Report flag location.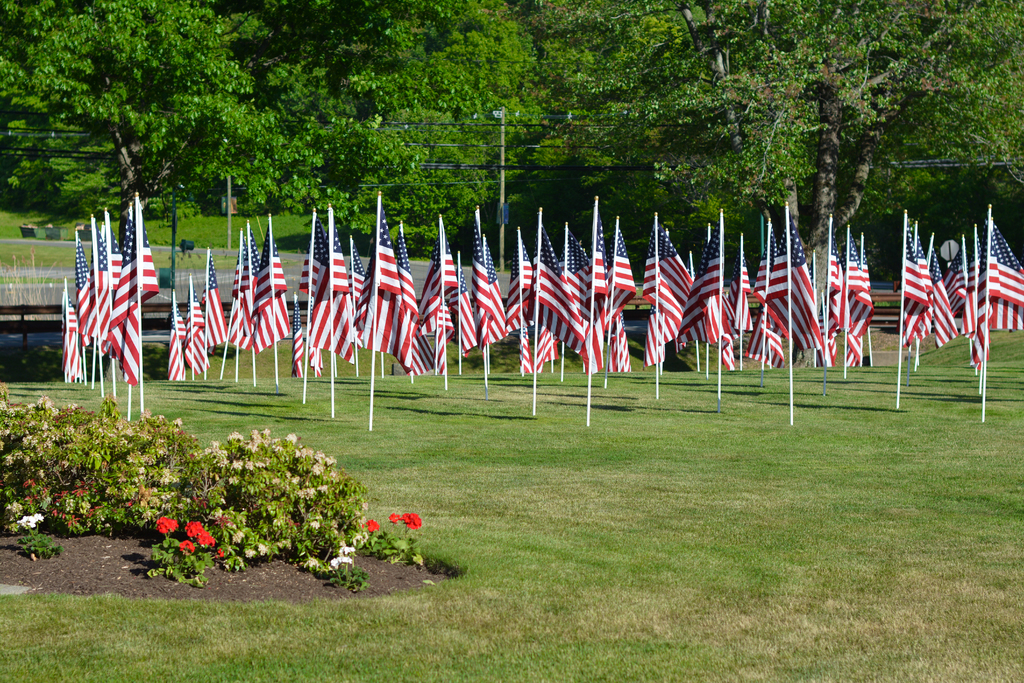
Report: l=979, t=243, r=1023, b=334.
